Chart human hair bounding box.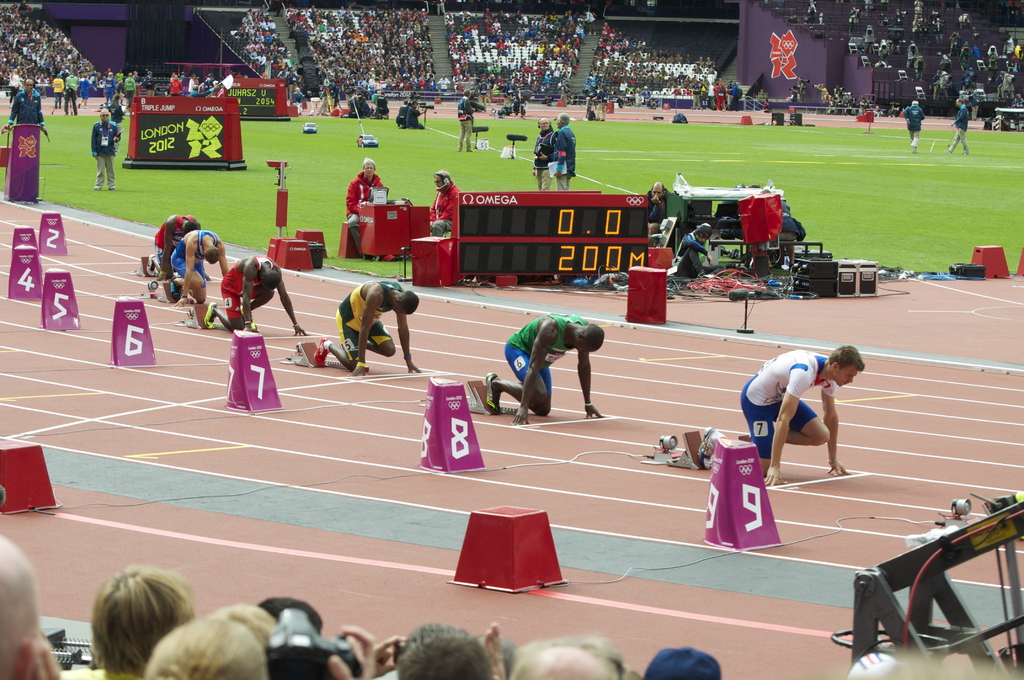
Charted: region(576, 323, 605, 351).
